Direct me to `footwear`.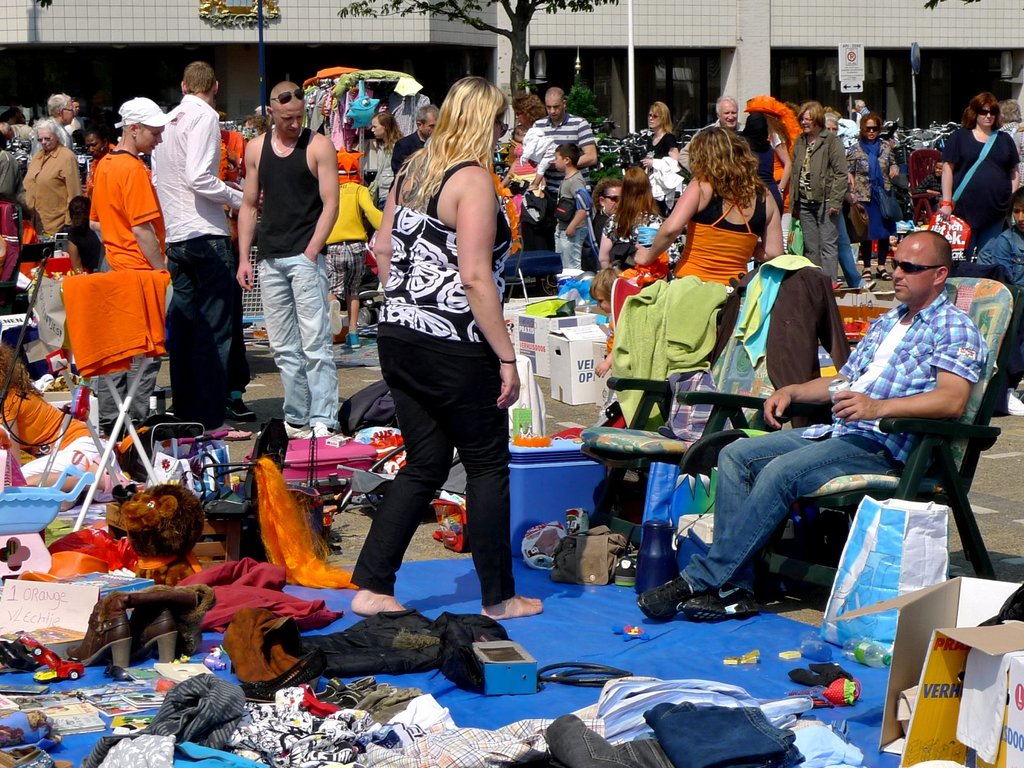
Direction: rect(68, 589, 131, 669).
